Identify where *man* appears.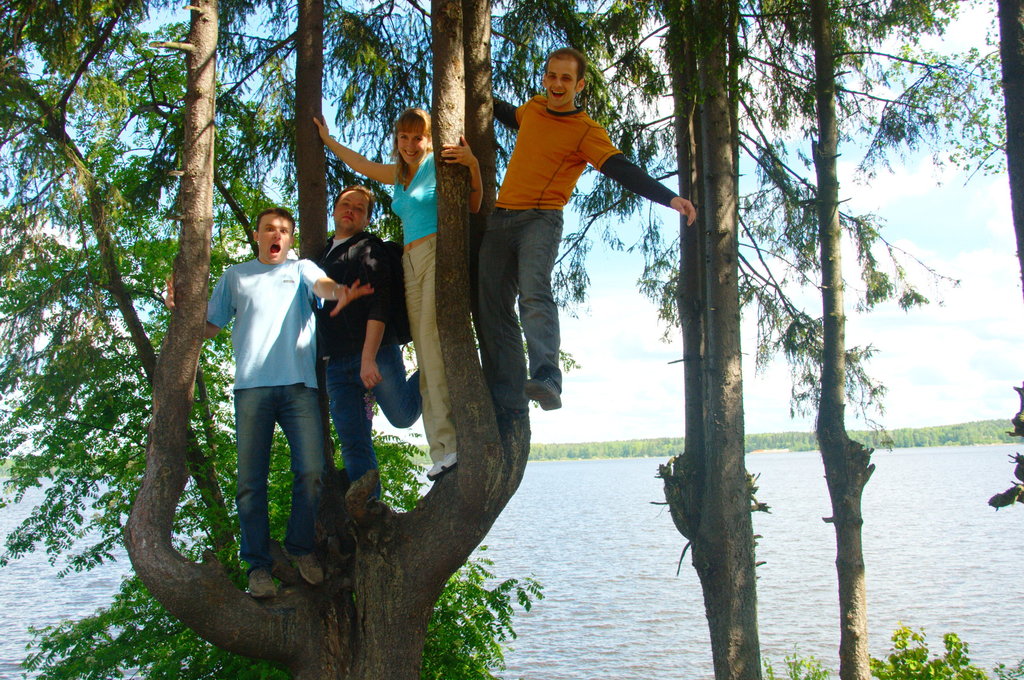
Appears at 198, 213, 341, 588.
